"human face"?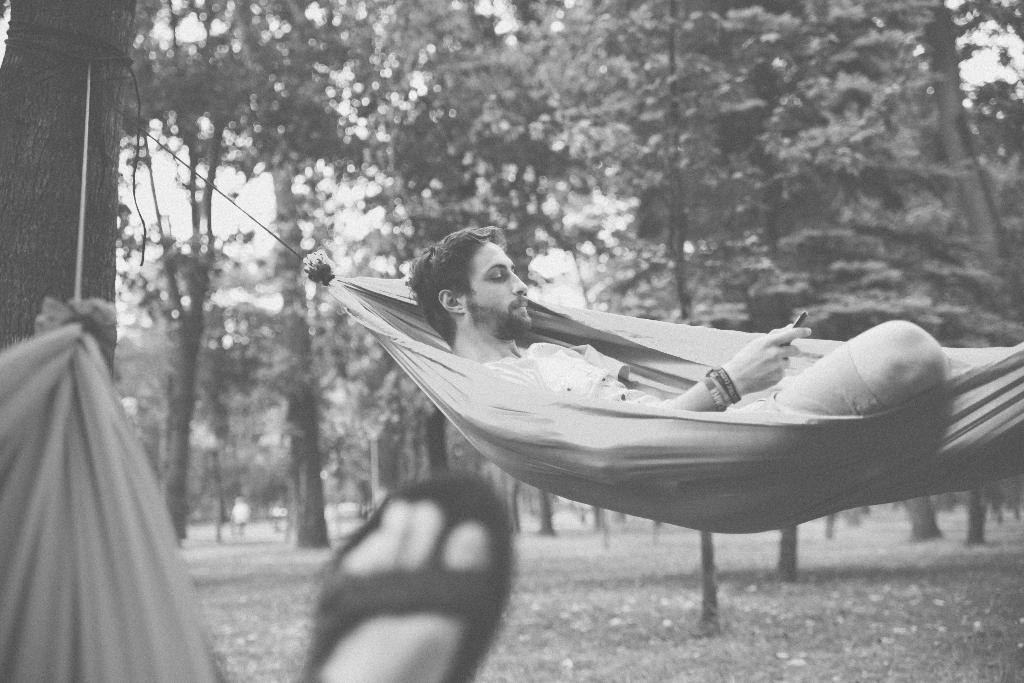
BBox(467, 241, 527, 340)
